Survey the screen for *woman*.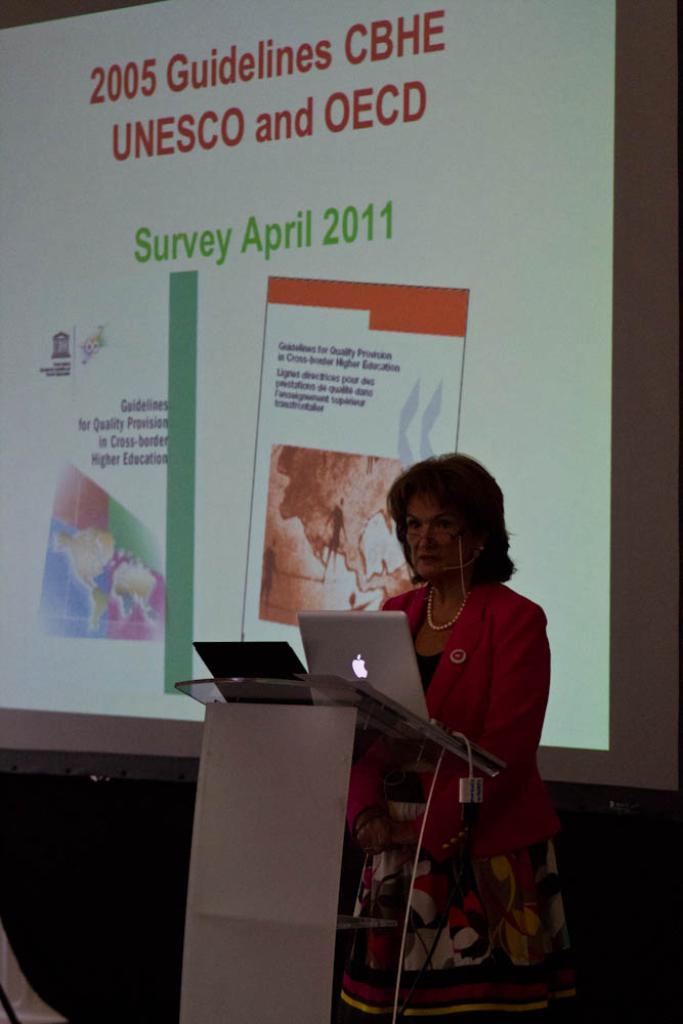
Survey found: 338/446/565/1005.
